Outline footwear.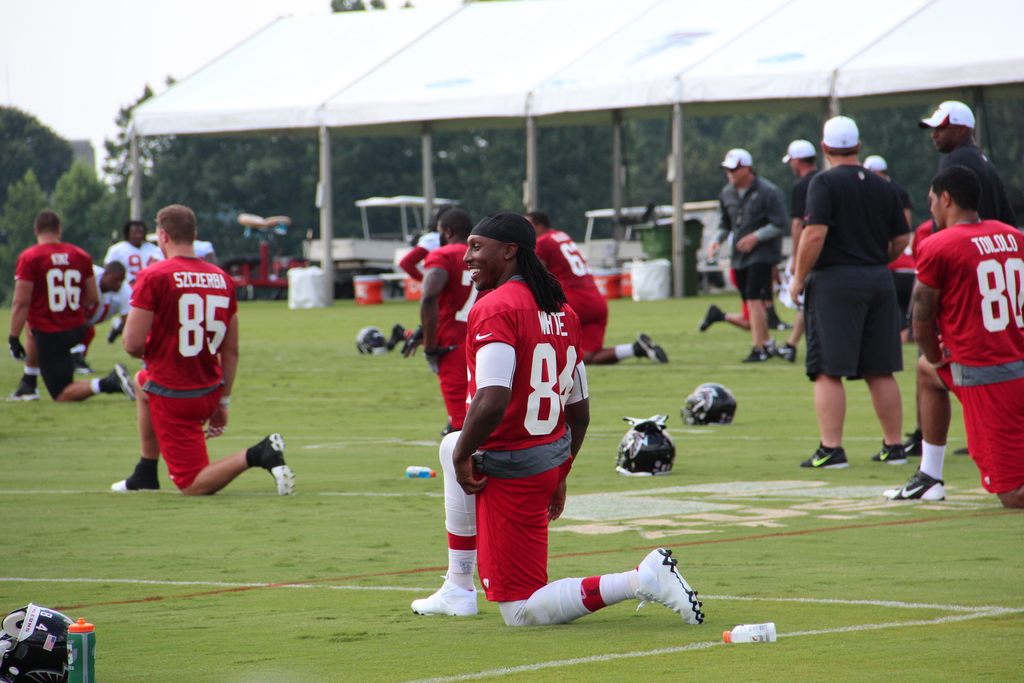
Outline: region(3, 374, 42, 402).
